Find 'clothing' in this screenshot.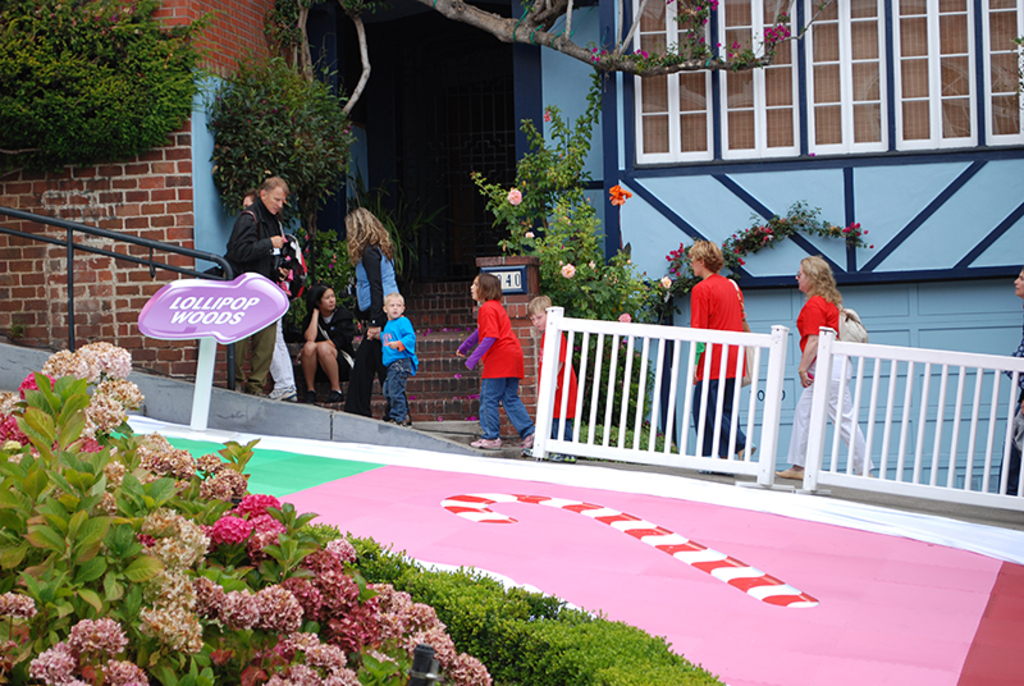
The bounding box for 'clothing' is <box>692,271,746,457</box>.
